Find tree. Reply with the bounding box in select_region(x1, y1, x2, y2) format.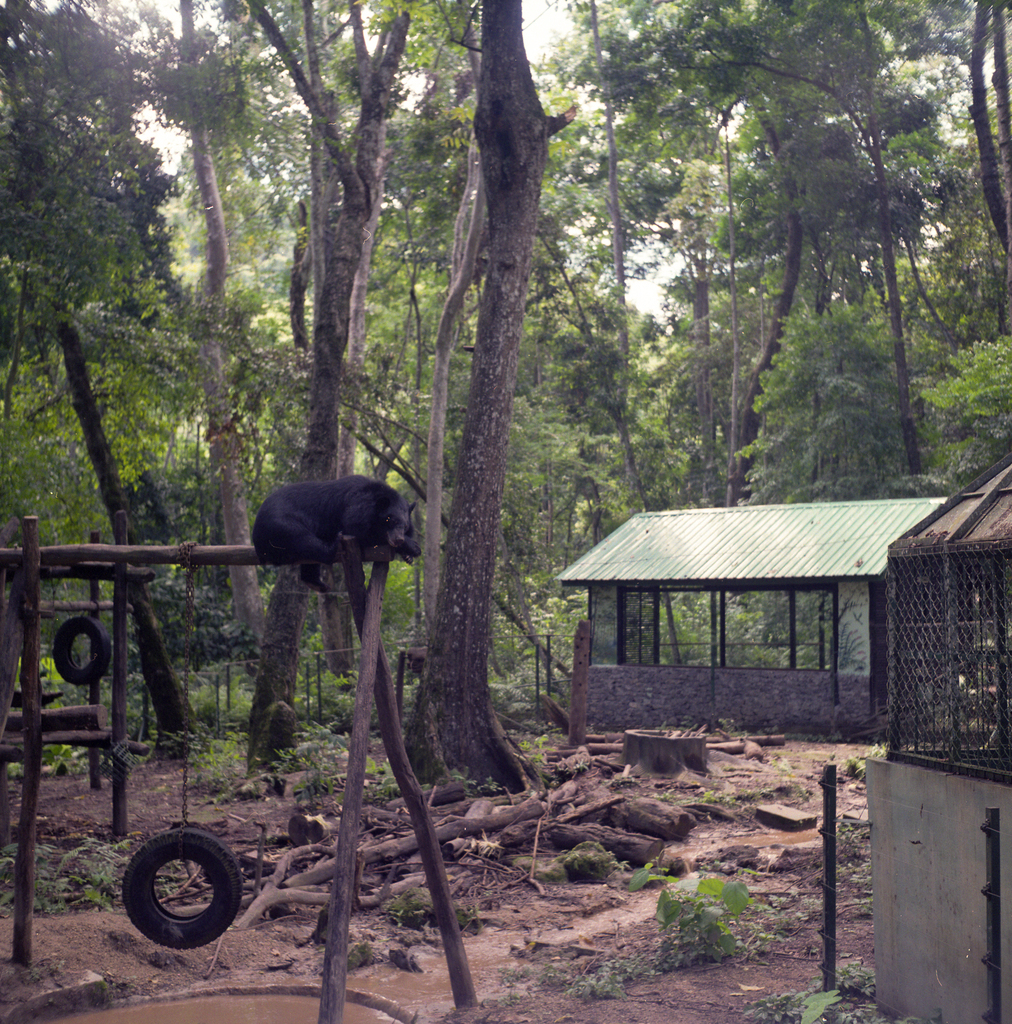
select_region(721, 79, 803, 506).
